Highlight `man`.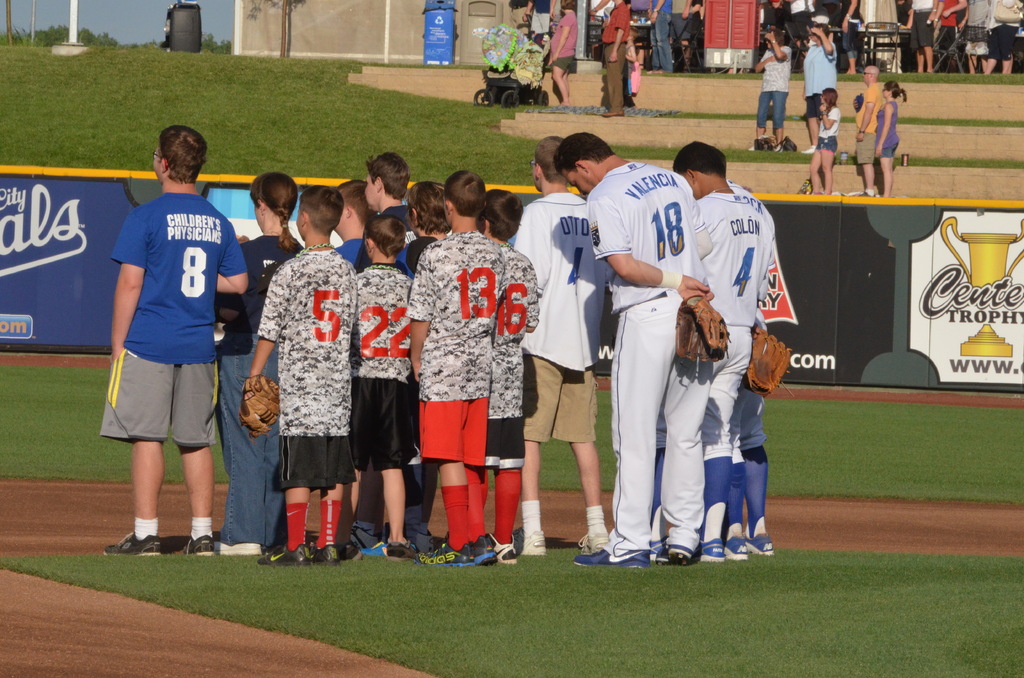
Highlighted region: detection(757, 0, 802, 69).
